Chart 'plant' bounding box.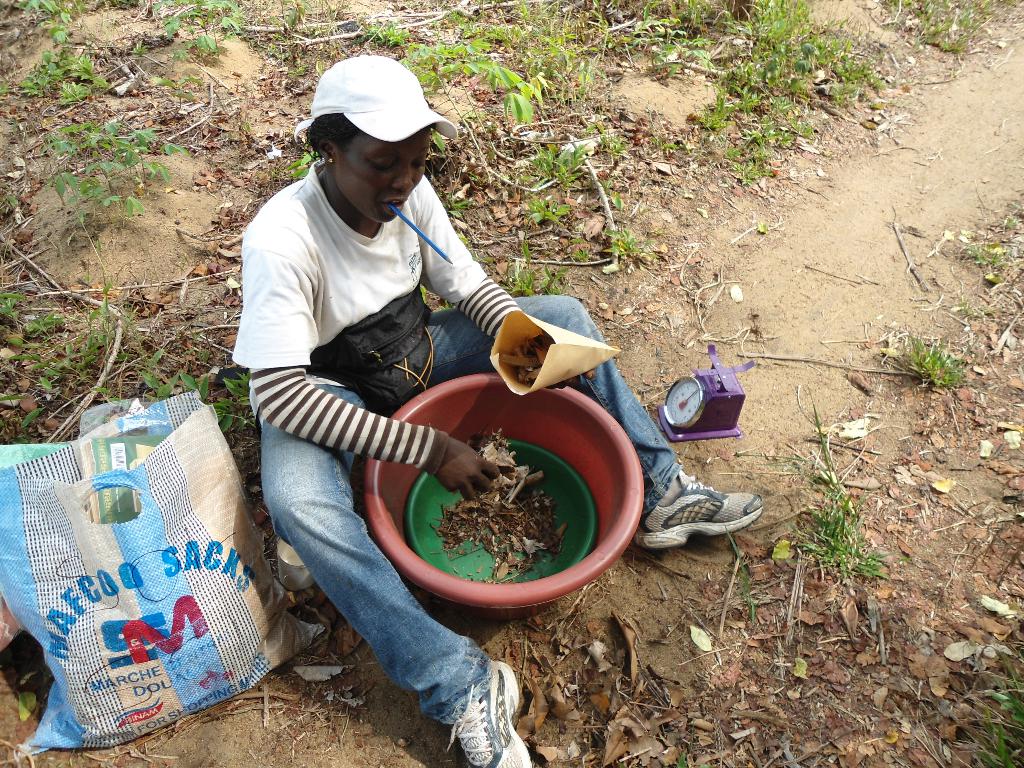
Charted: [x1=366, y1=0, x2=893, y2=186].
